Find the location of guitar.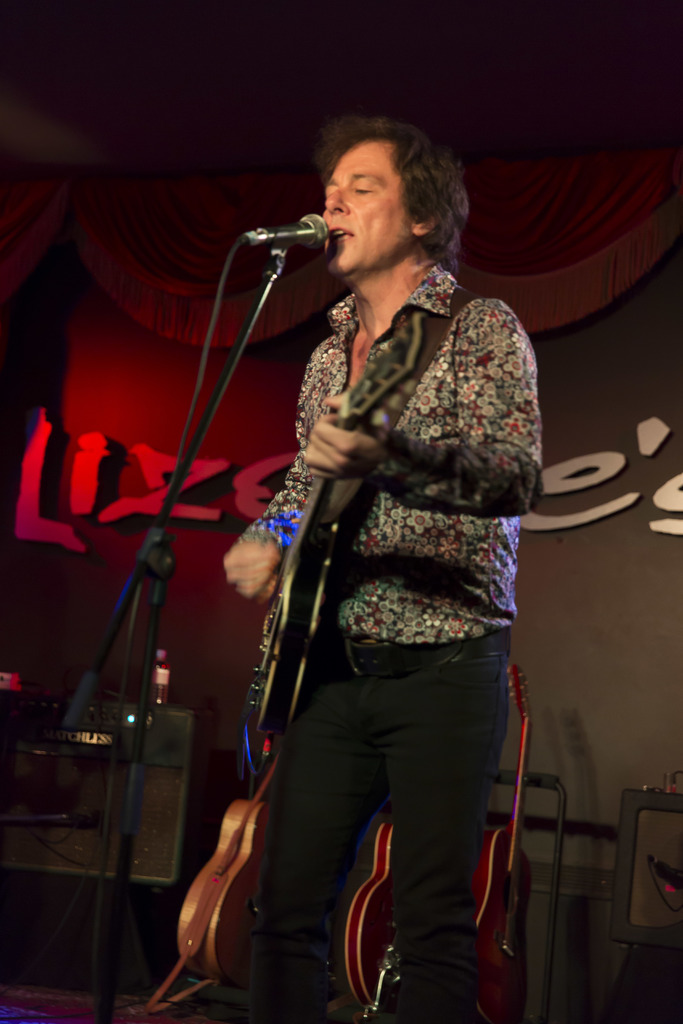
Location: (437, 646, 534, 1023).
